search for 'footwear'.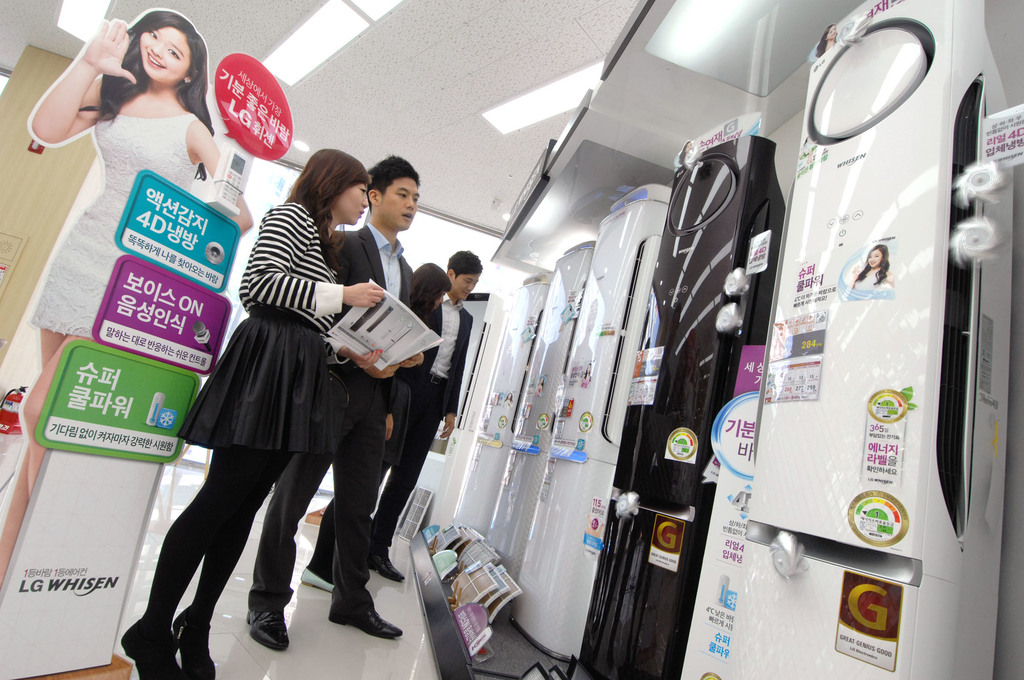
Found at l=326, t=587, r=407, b=642.
